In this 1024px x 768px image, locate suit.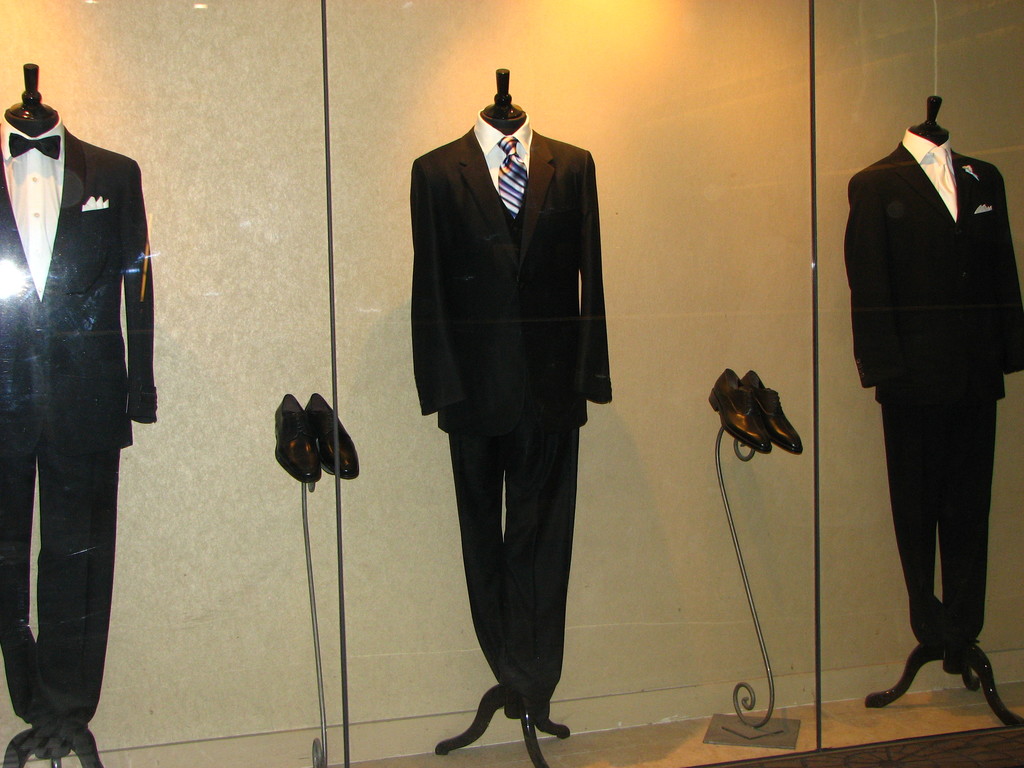
Bounding box: (left=0, top=117, right=152, bottom=755).
